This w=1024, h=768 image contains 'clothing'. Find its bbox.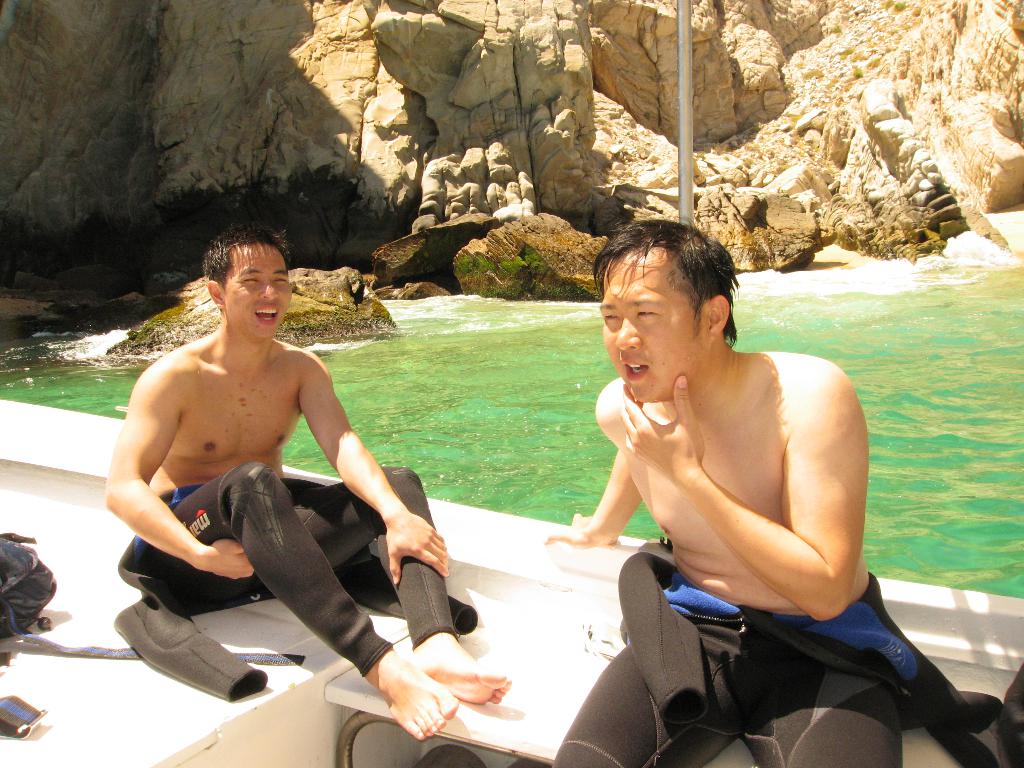
locate(102, 484, 479, 670).
